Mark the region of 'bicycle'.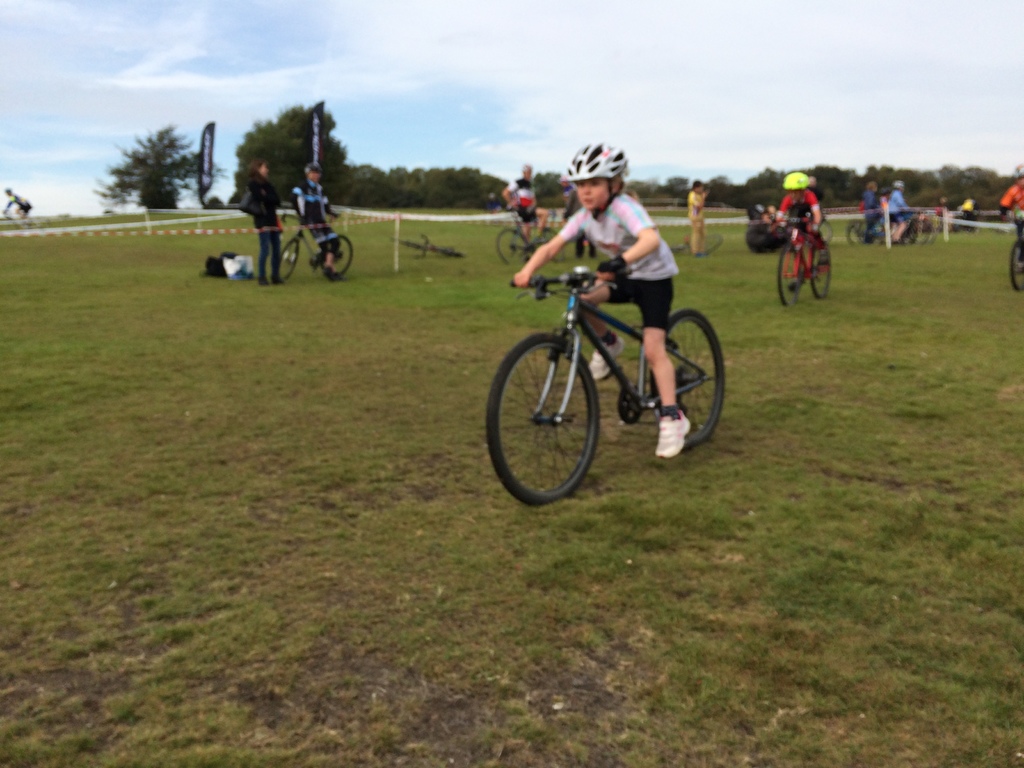
Region: l=773, t=216, r=833, b=309.
